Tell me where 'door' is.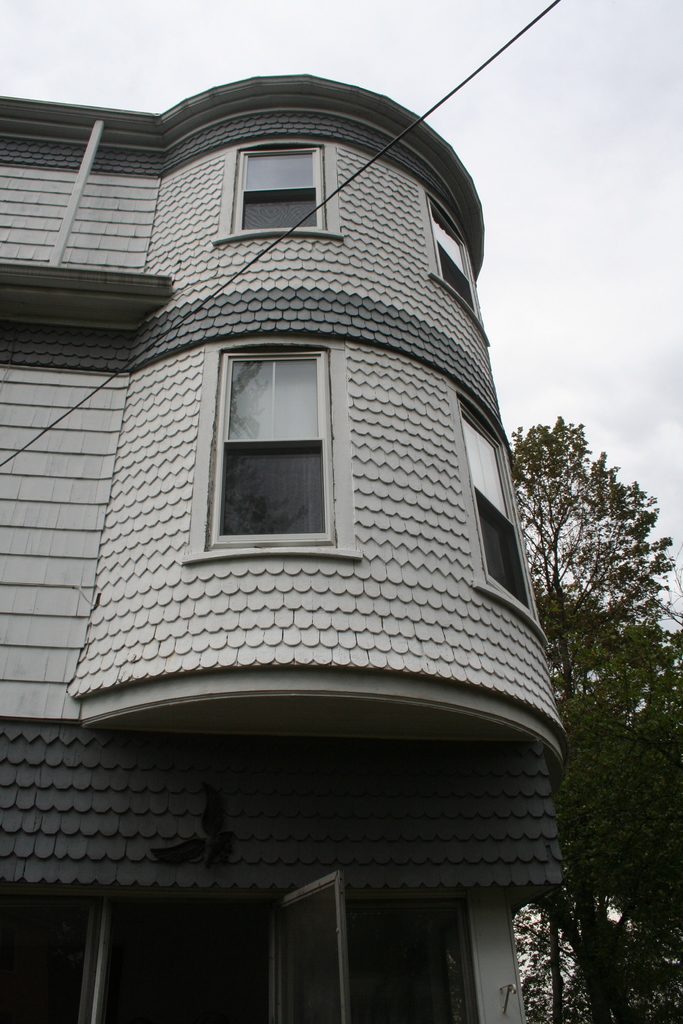
'door' is at <region>260, 881, 484, 1023</region>.
